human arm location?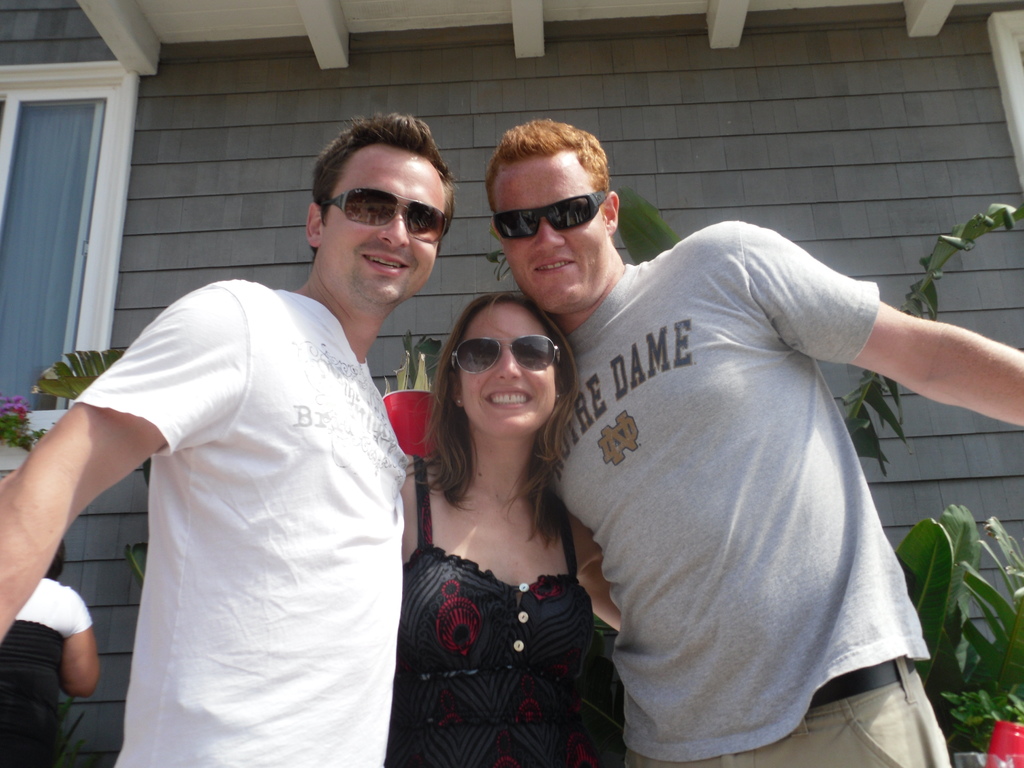
<region>60, 588, 103, 700</region>
